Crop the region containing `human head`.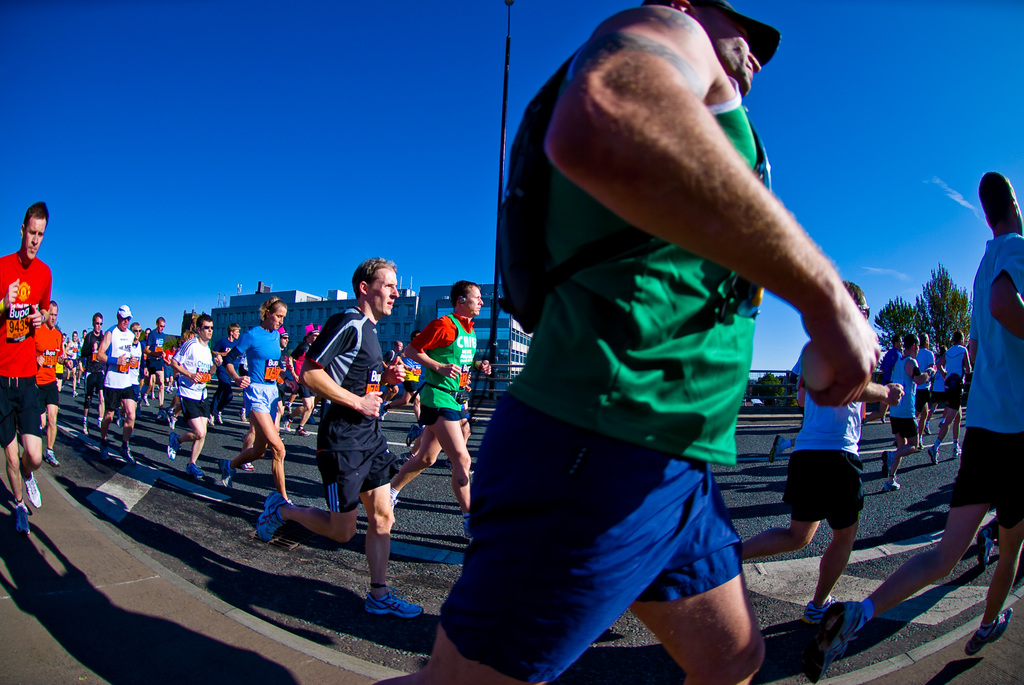
Crop region: bbox=(452, 279, 482, 317).
